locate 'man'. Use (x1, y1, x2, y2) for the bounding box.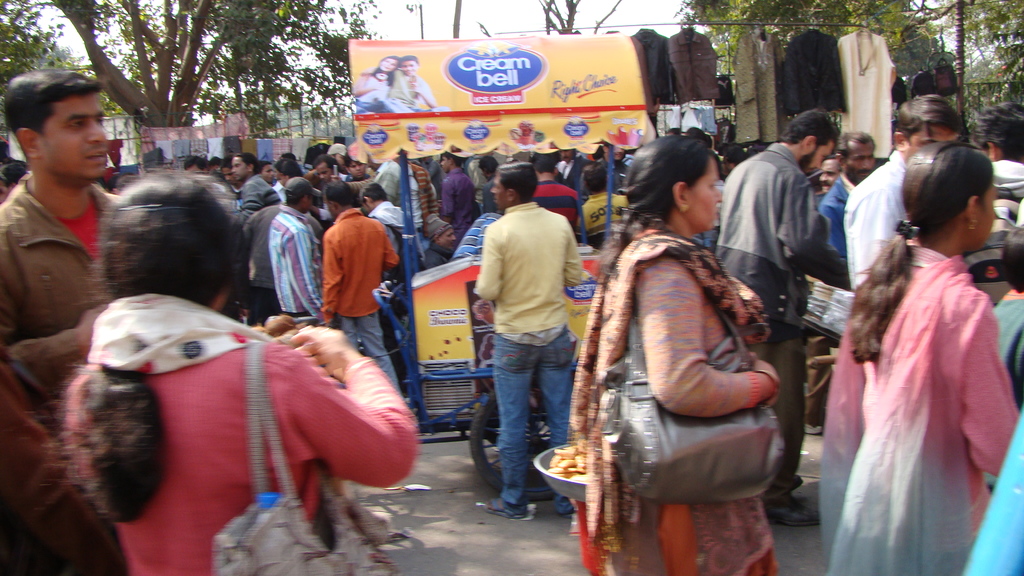
(237, 182, 328, 334).
